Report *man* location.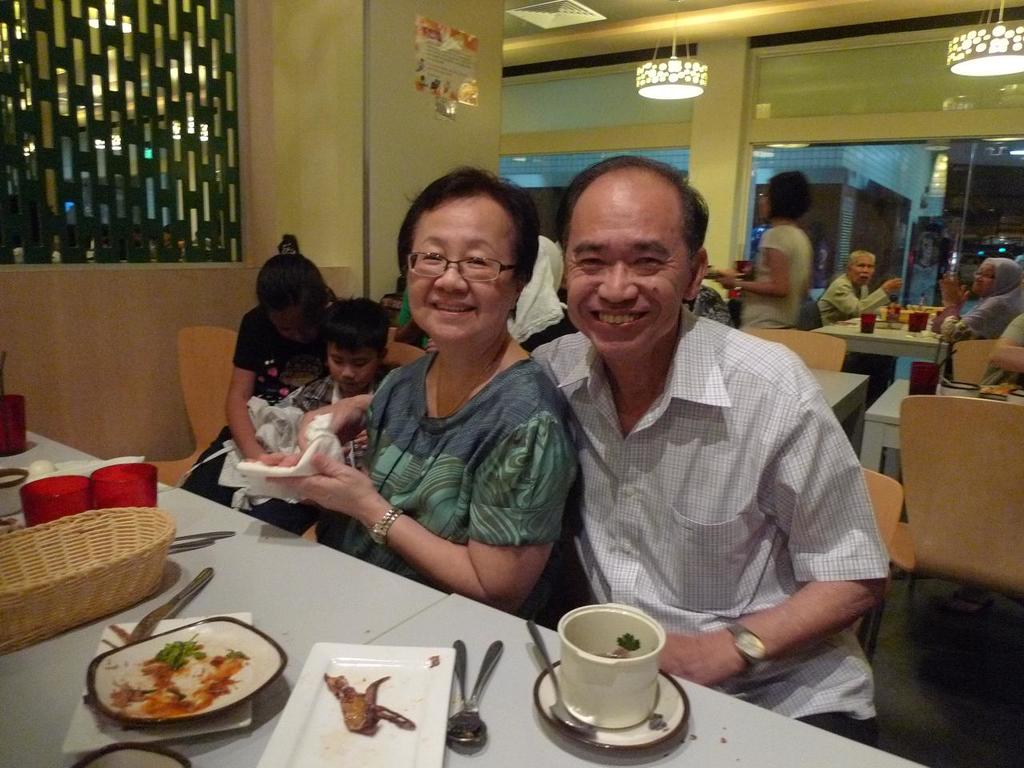
Report: BBox(818, 246, 898, 322).
